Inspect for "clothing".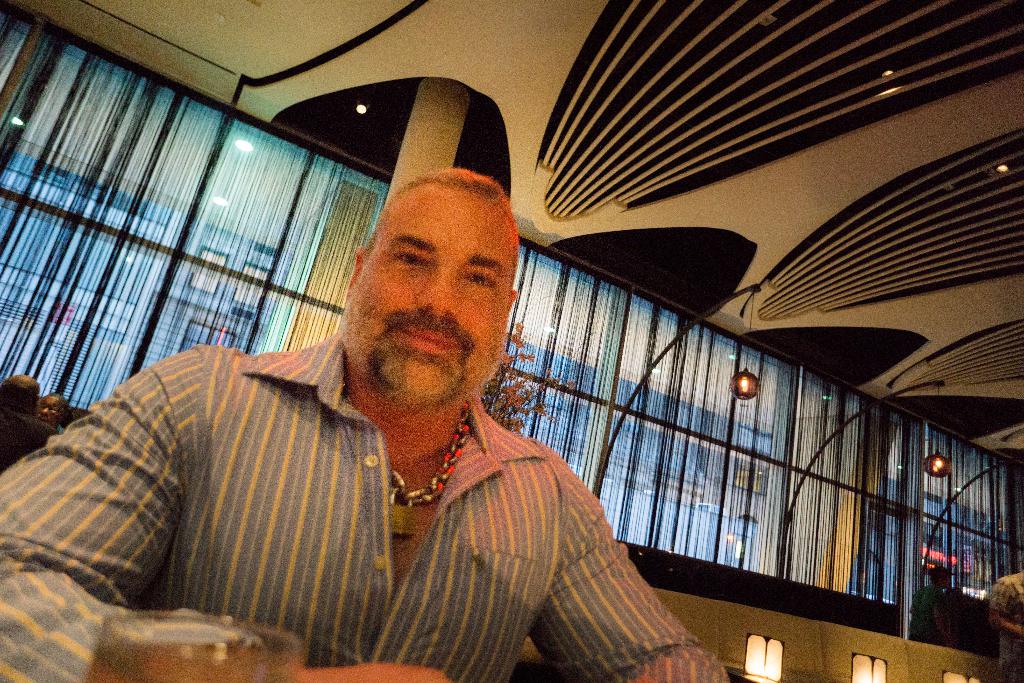
Inspection: (989, 567, 1023, 682).
